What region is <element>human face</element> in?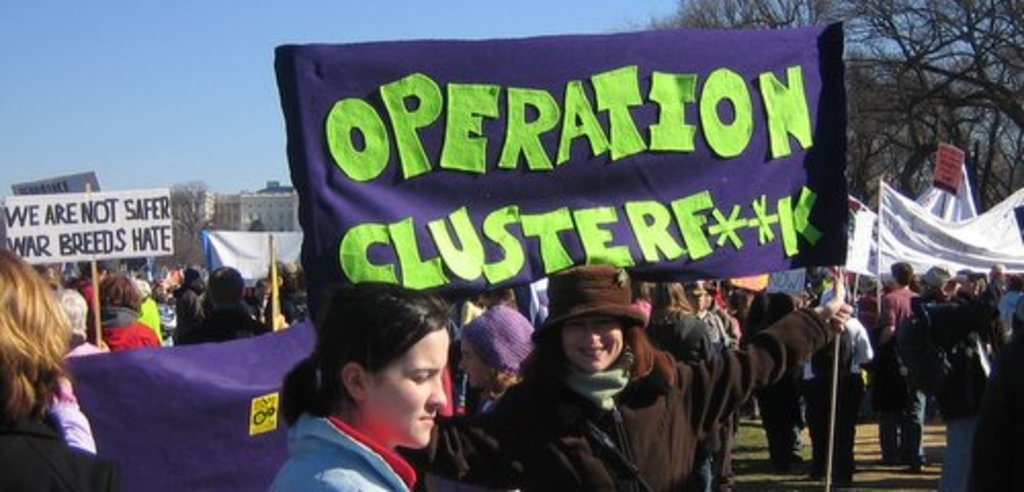
l=369, t=322, r=446, b=449.
